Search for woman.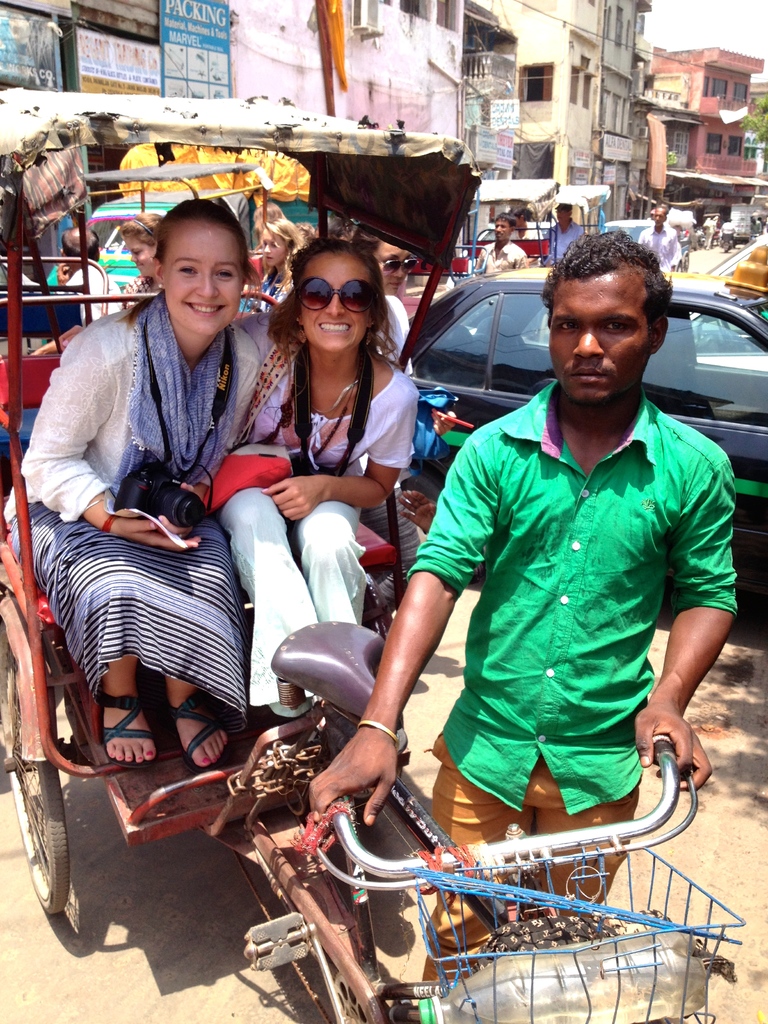
Found at left=0, top=198, right=275, bottom=770.
